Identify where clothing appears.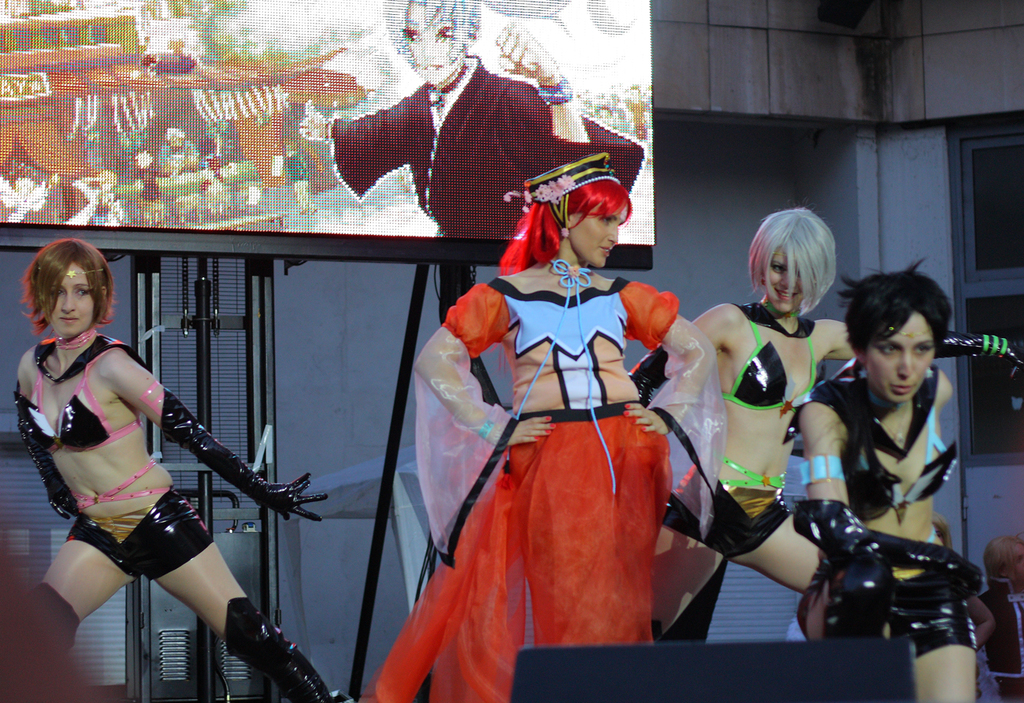
Appears at pyautogui.locateOnScreen(55, 498, 214, 580).
